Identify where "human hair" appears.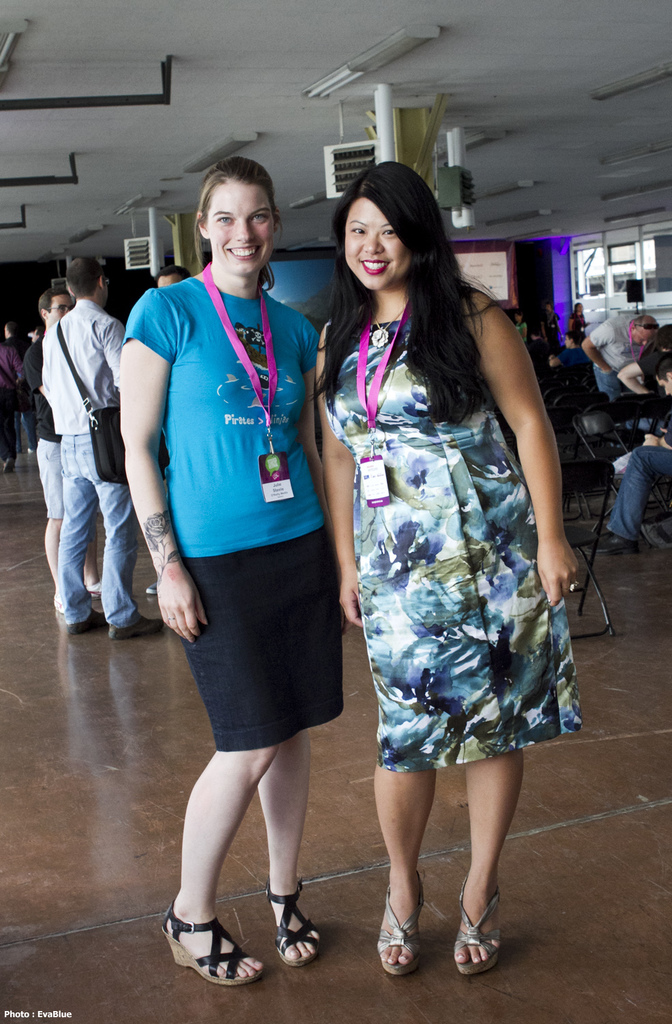
Appears at [x1=188, y1=154, x2=287, y2=294].
